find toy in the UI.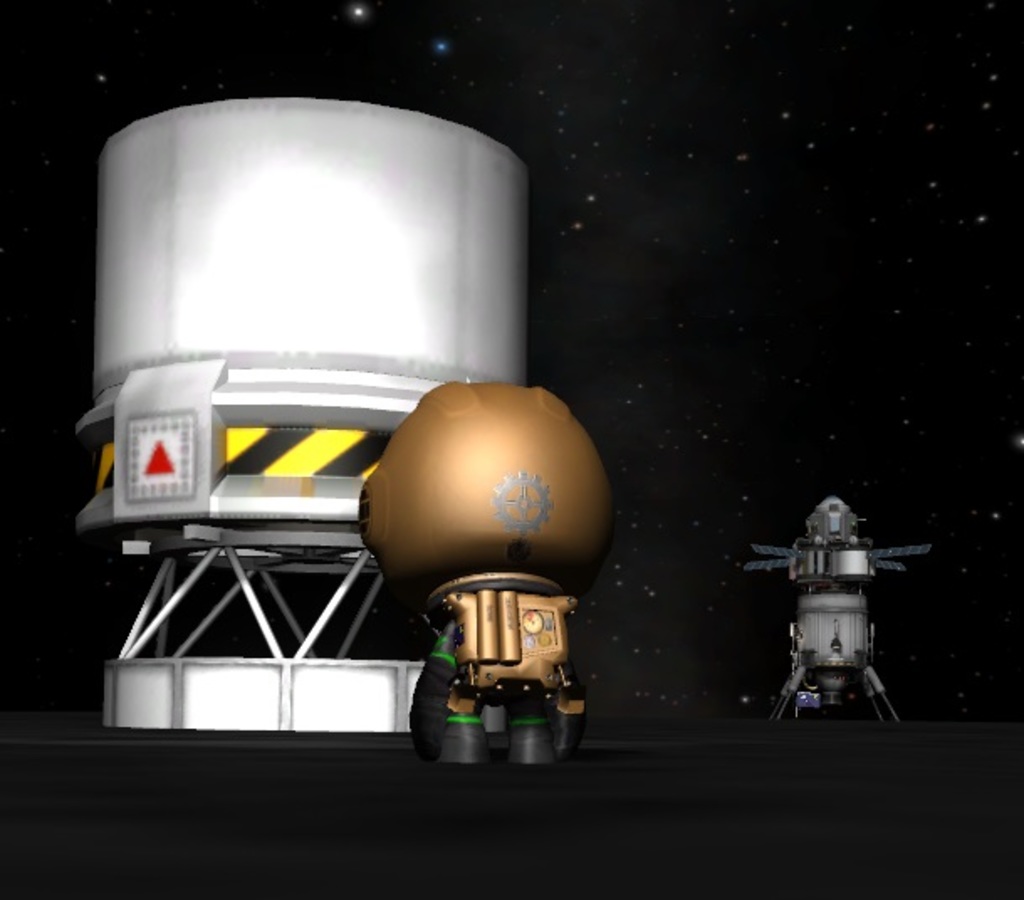
UI element at [344,388,621,771].
